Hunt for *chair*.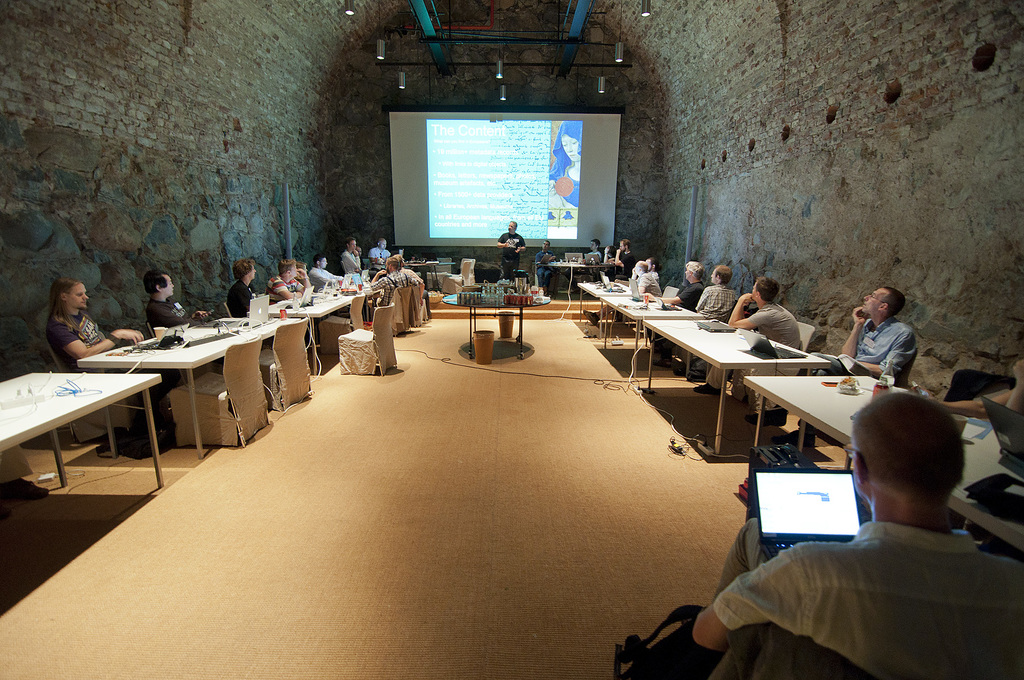
Hunted down at [x1=441, y1=258, x2=470, y2=294].
